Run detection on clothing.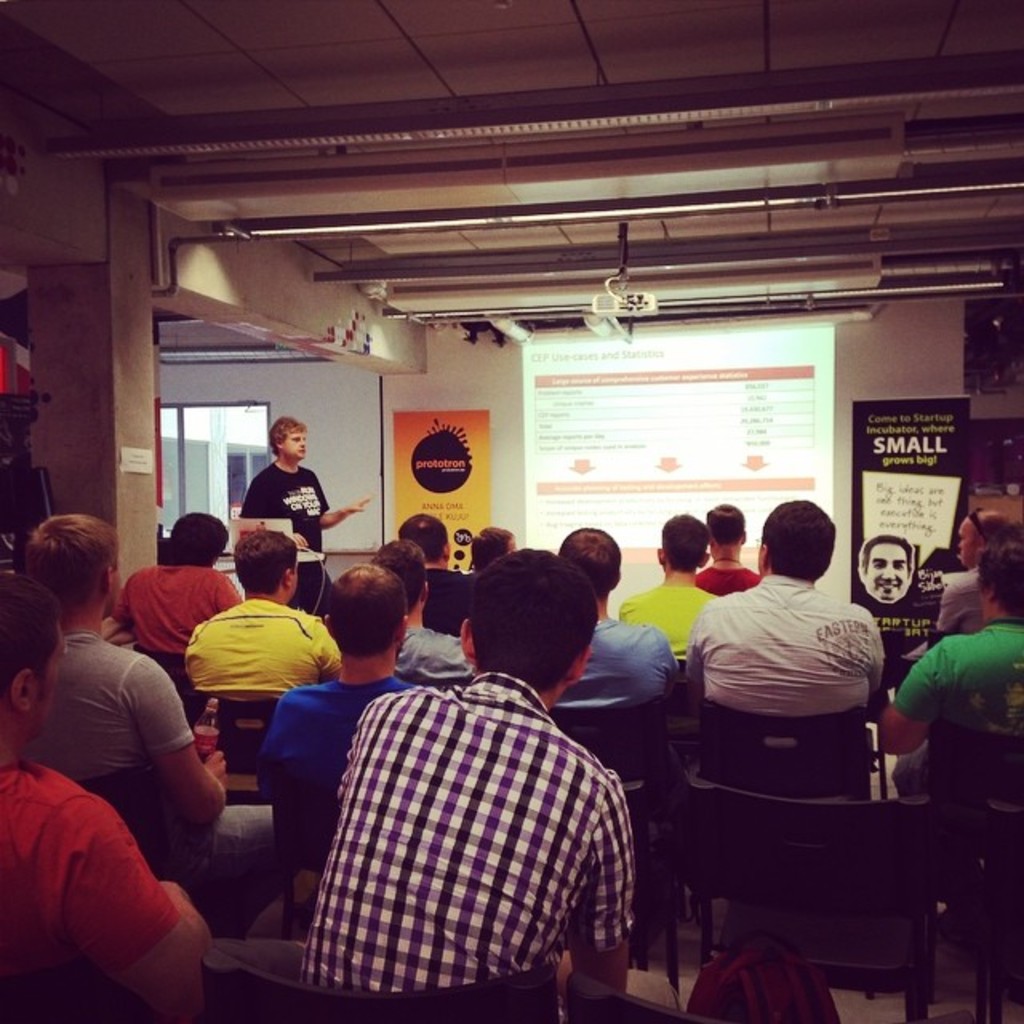
Result: rect(114, 562, 245, 654).
